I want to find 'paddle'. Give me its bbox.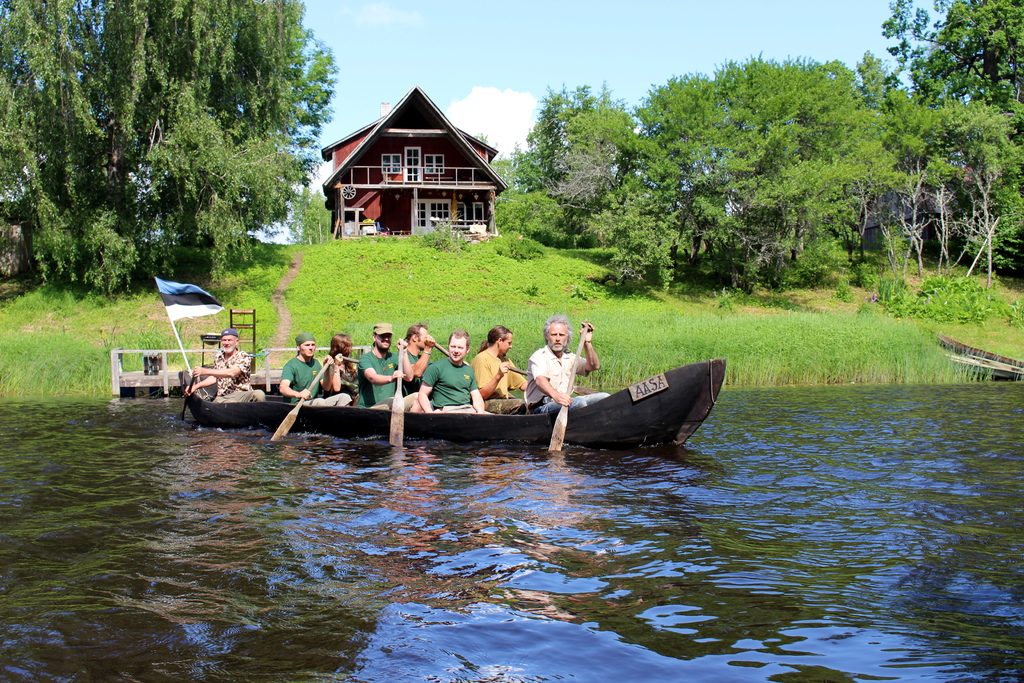
[547,329,588,453].
